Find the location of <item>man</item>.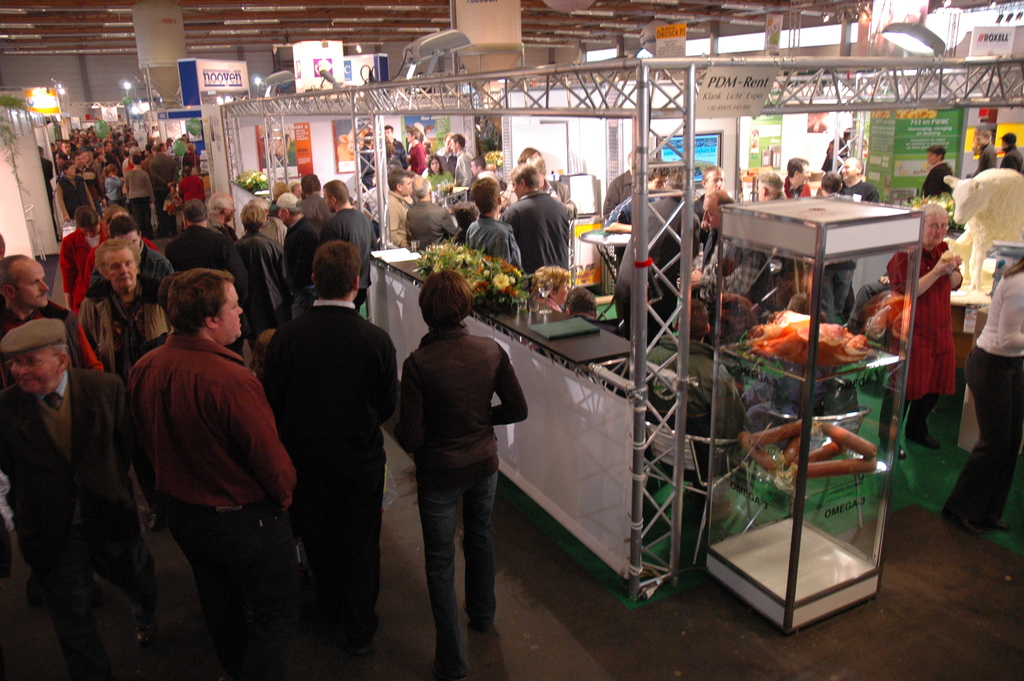
Location: BBox(0, 309, 140, 677).
